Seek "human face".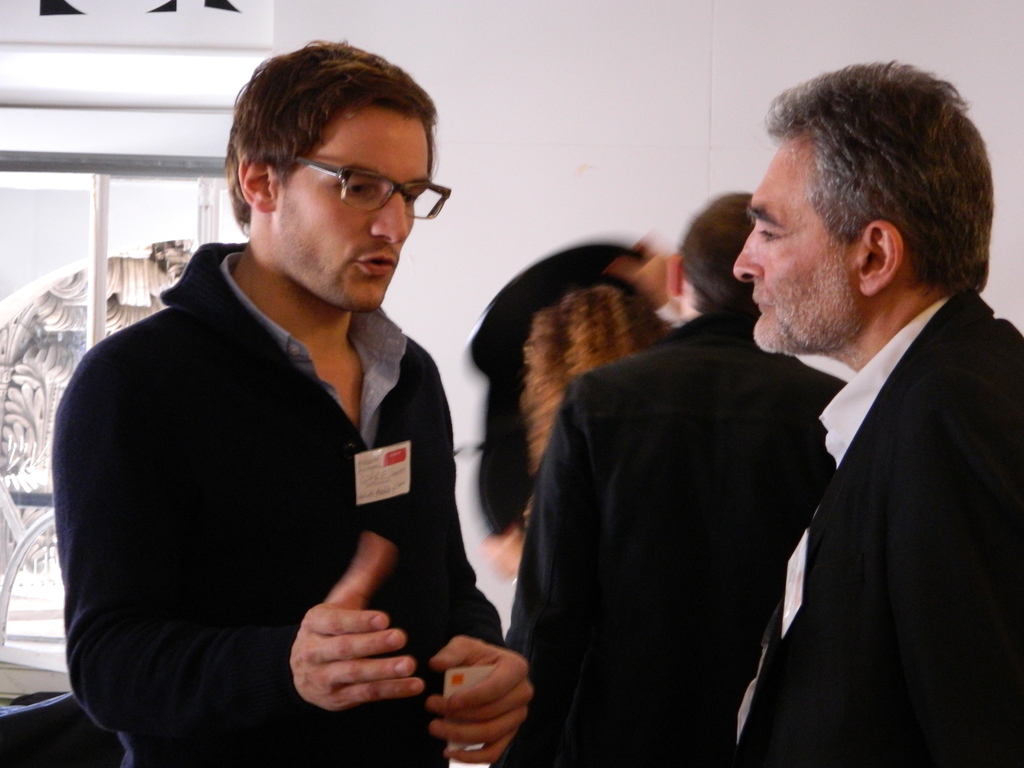
detection(732, 146, 849, 353).
